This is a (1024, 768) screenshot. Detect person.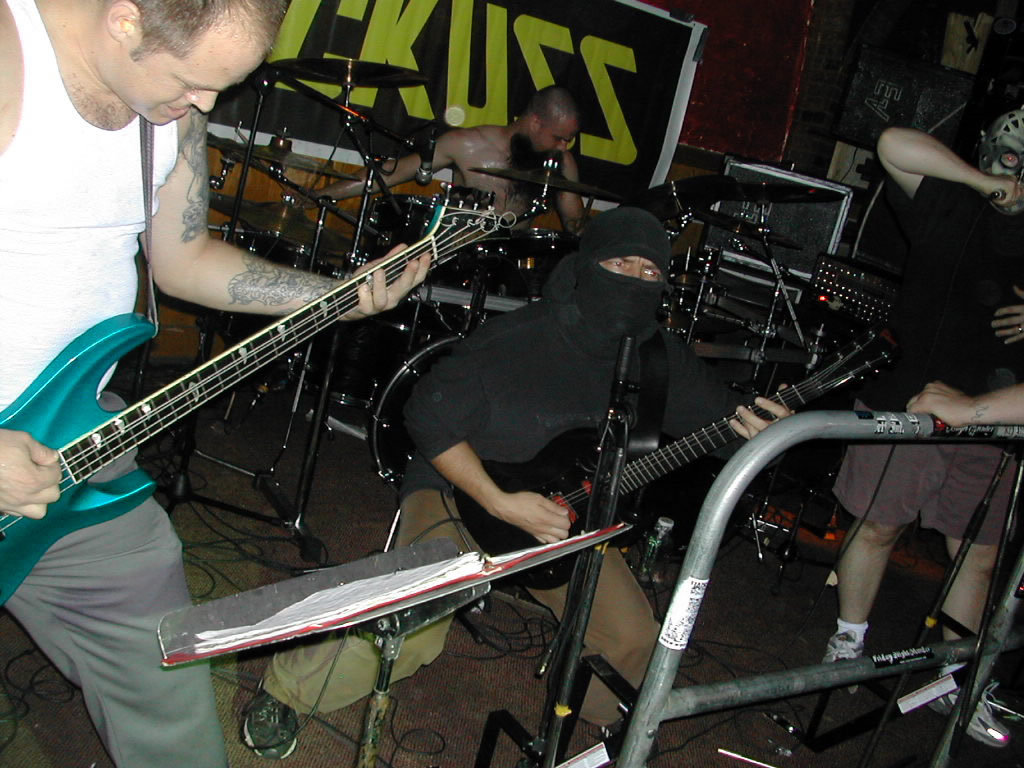
274,201,667,761.
